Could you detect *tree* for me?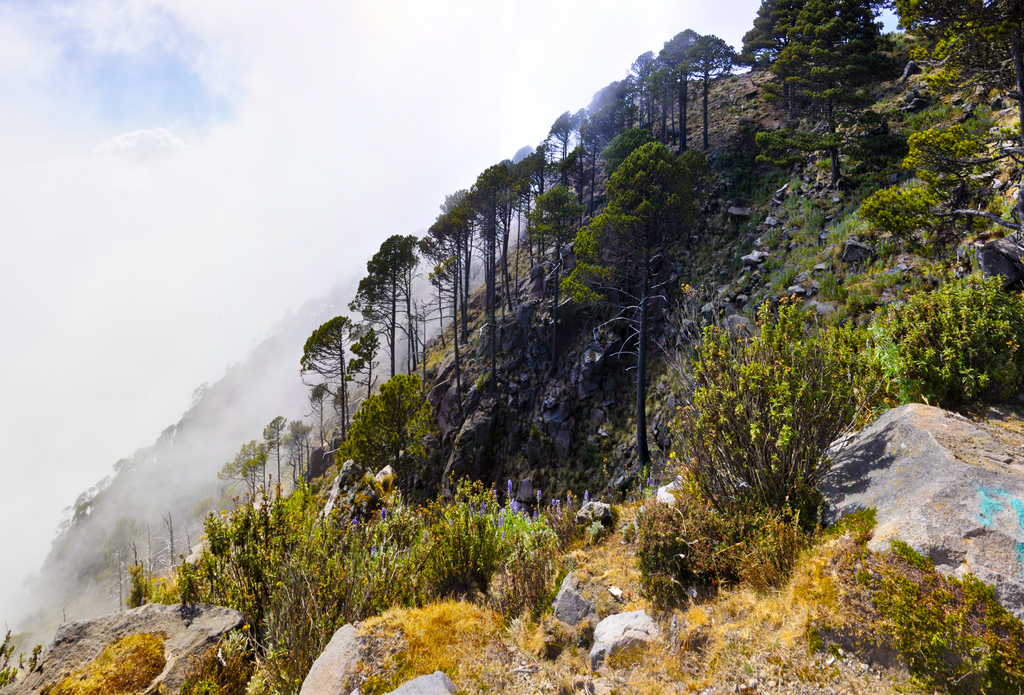
Detection result: (666, 288, 880, 552).
